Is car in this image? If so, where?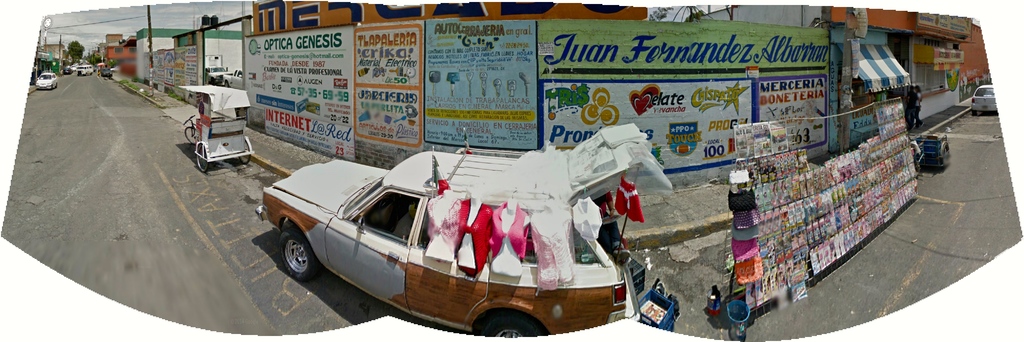
Yes, at <region>971, 83, 997, 115</region>.
